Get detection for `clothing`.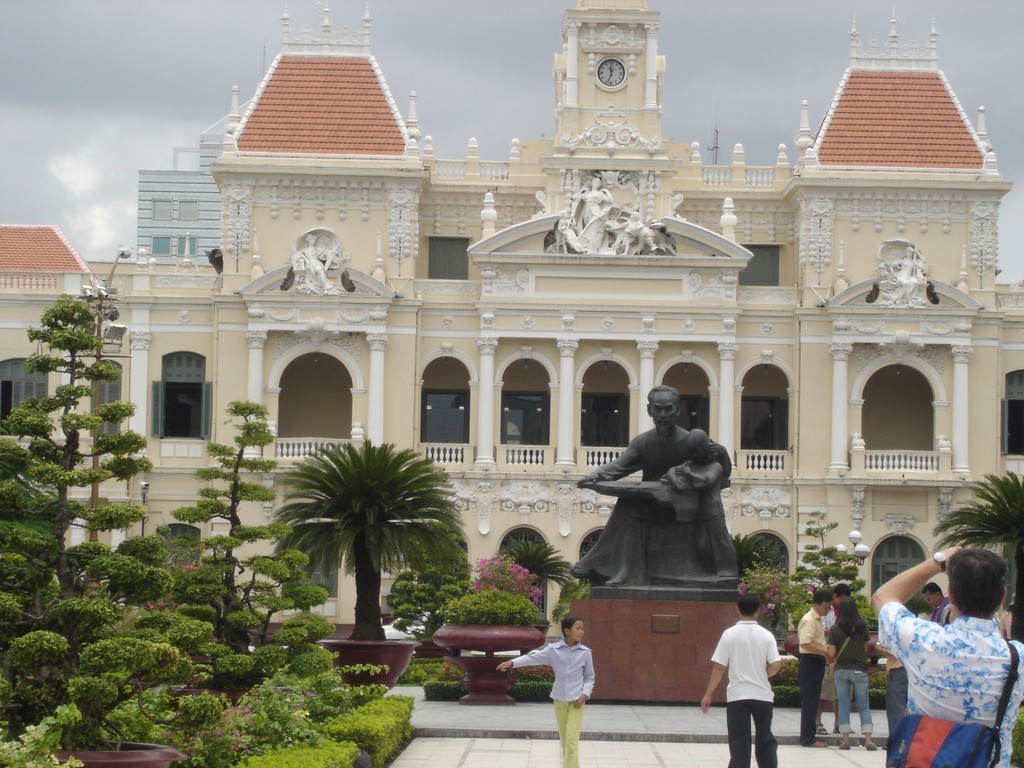
Detection: locate(577, 190, 606, 252).
